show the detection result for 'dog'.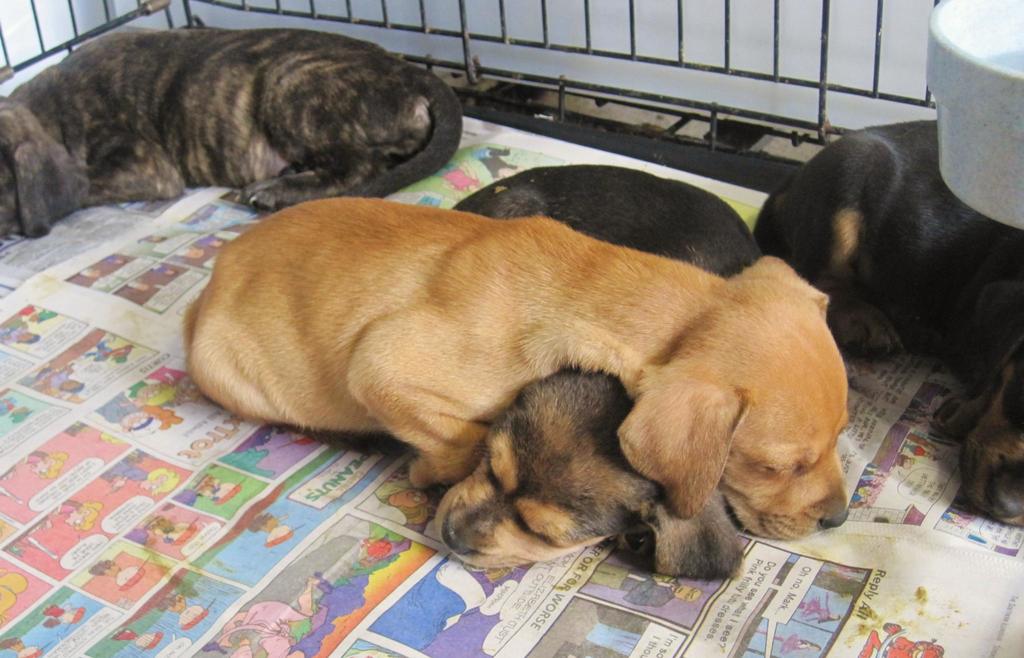
bbox(749, 121, 1023, 529).
